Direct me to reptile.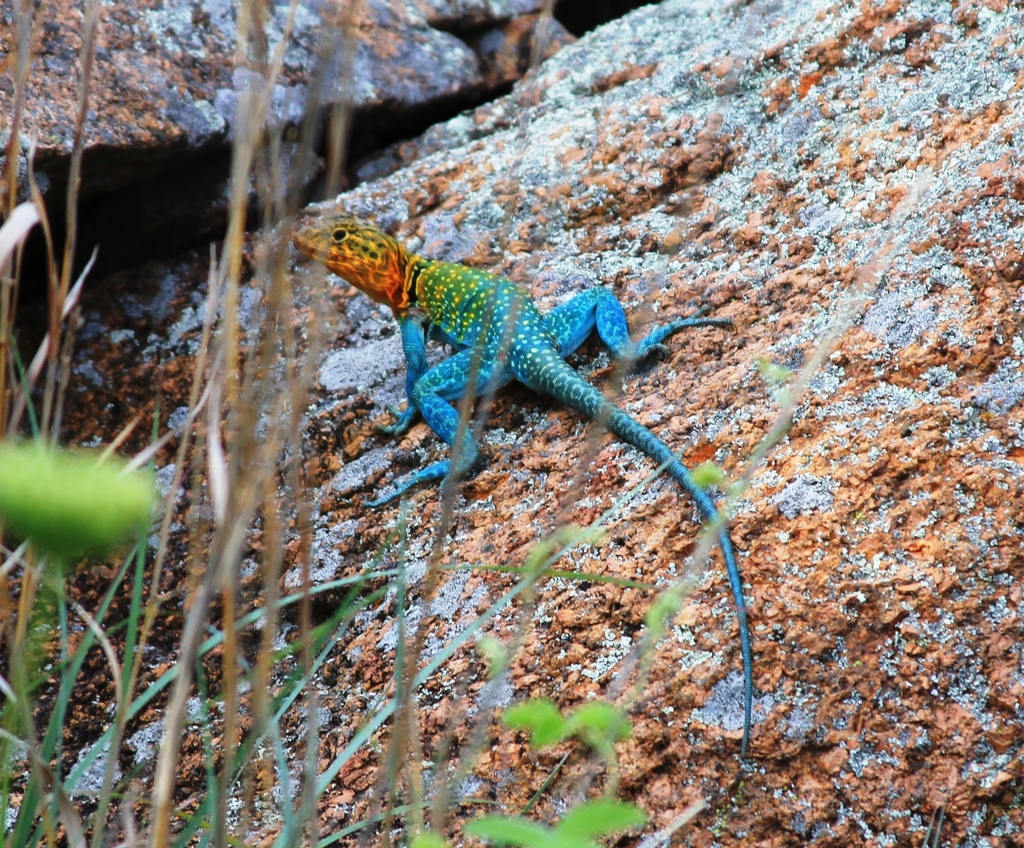
Direction: 293 218 753 763.
